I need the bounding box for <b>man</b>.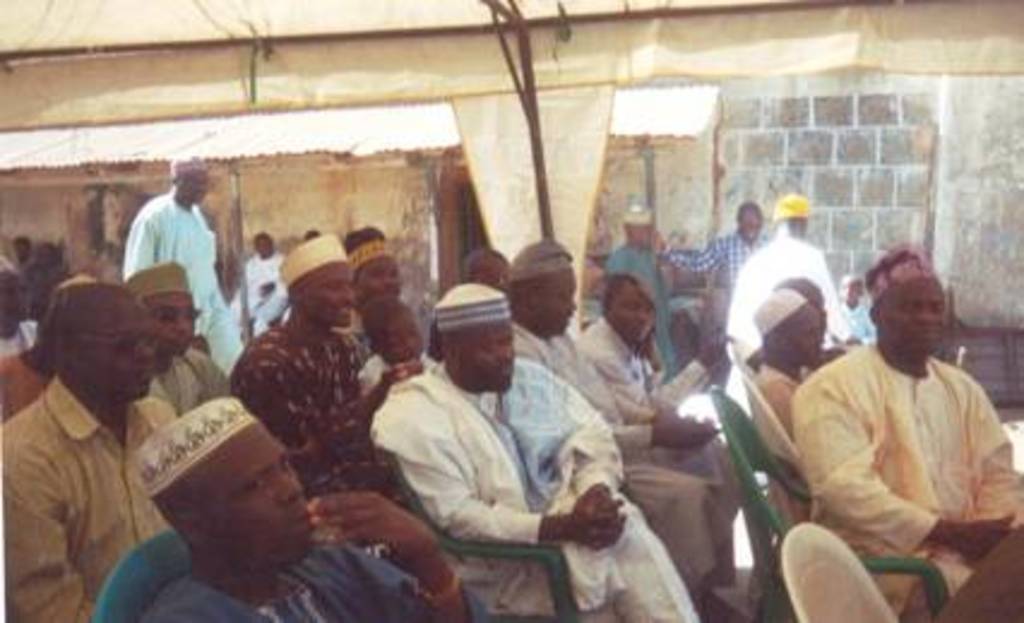
Here it is: x1=0 y1=298 x2=60 y2=416.
